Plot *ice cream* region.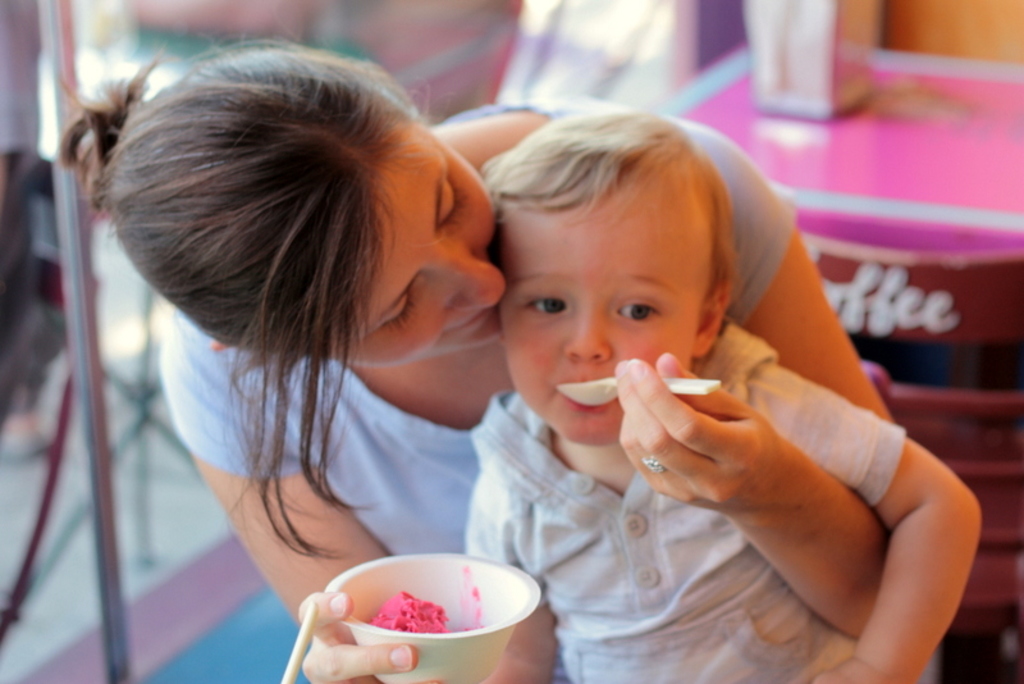
Plotted at 371/593/444/633.
